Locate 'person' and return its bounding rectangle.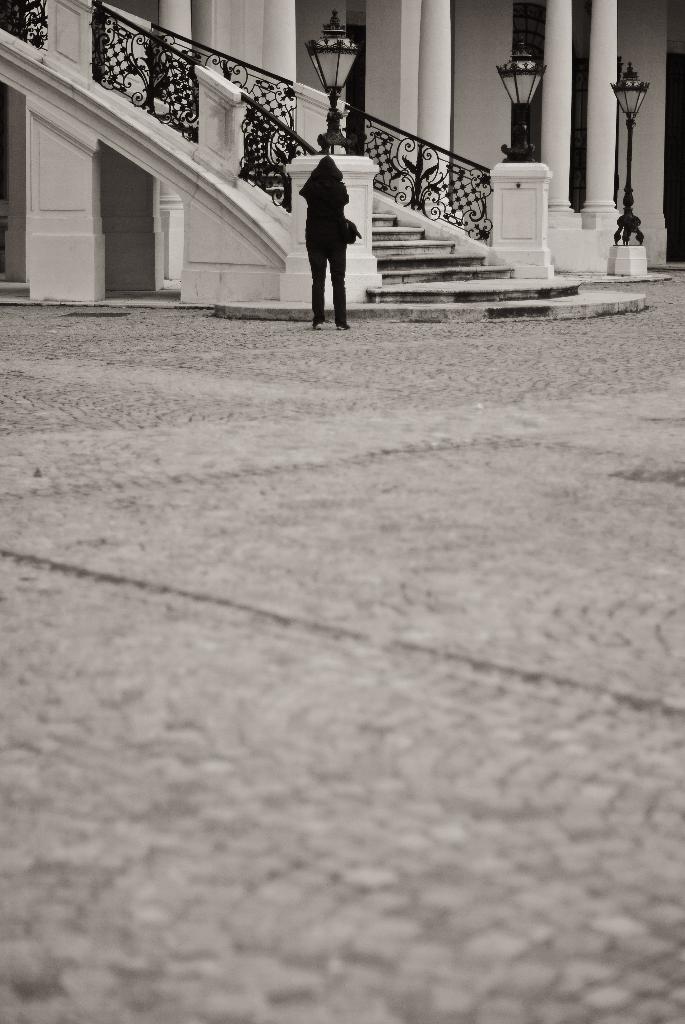
{"x1": 301, "y1": 150, "x2": 357, "y2": 339}.
